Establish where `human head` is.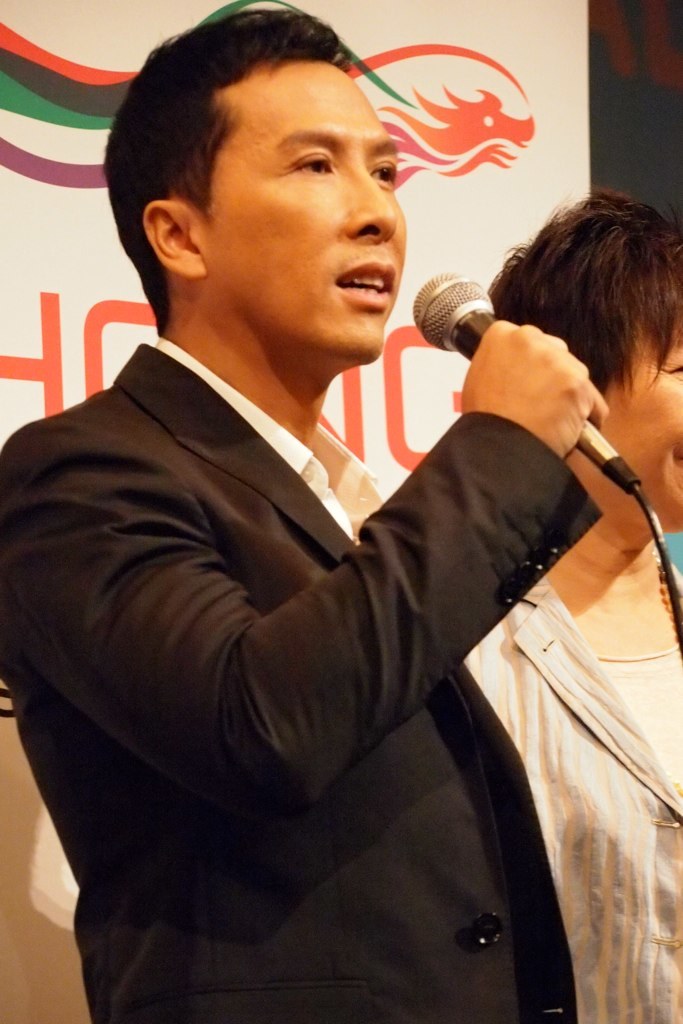
Established at 485:194:670:402.
